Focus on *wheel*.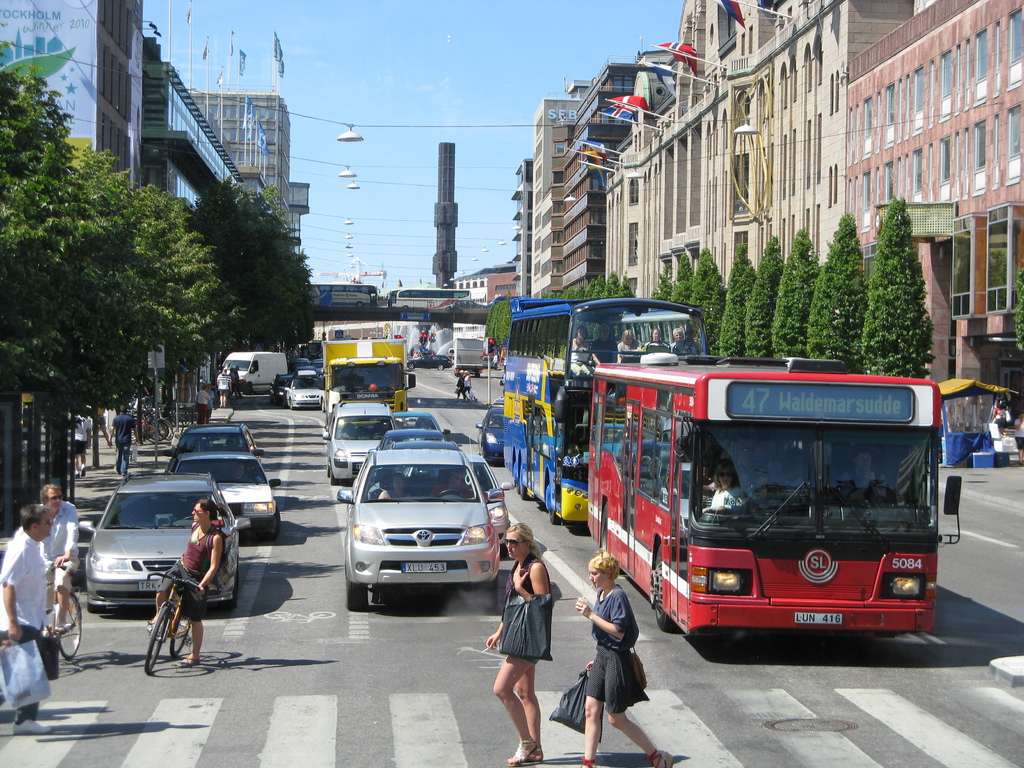
Focused at [x1=155, y1=426, x2=171, y2=445].
